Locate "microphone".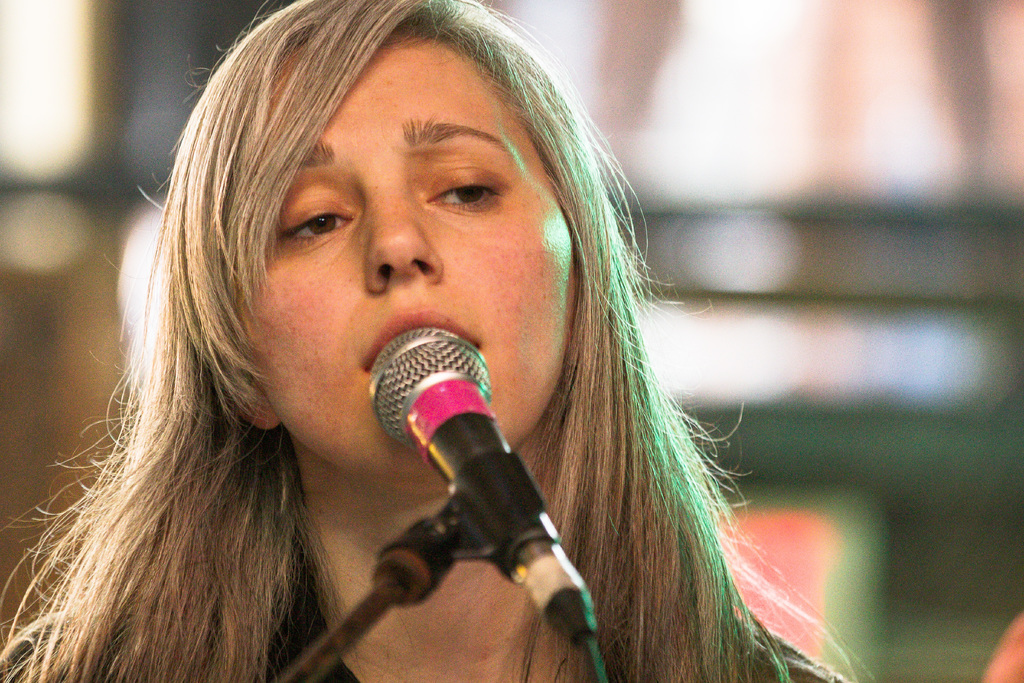
Bounding box: select_region(340, 319, 588, 646).
